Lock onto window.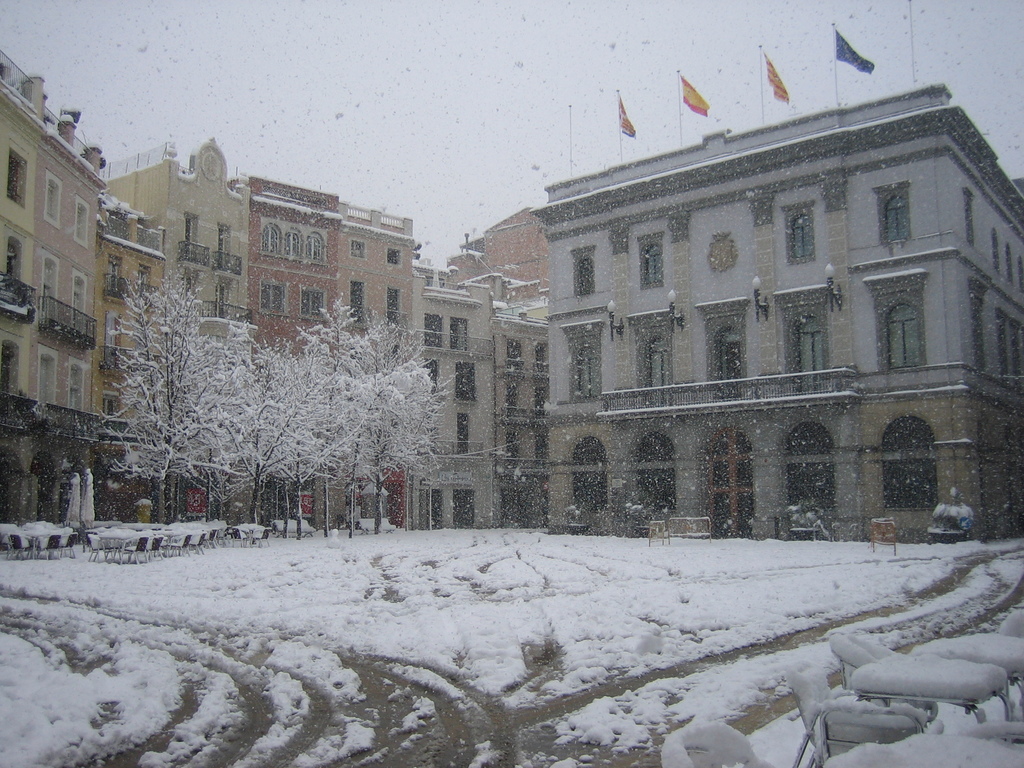
Locked: bbox=[1011, 319, 1023, 371].
